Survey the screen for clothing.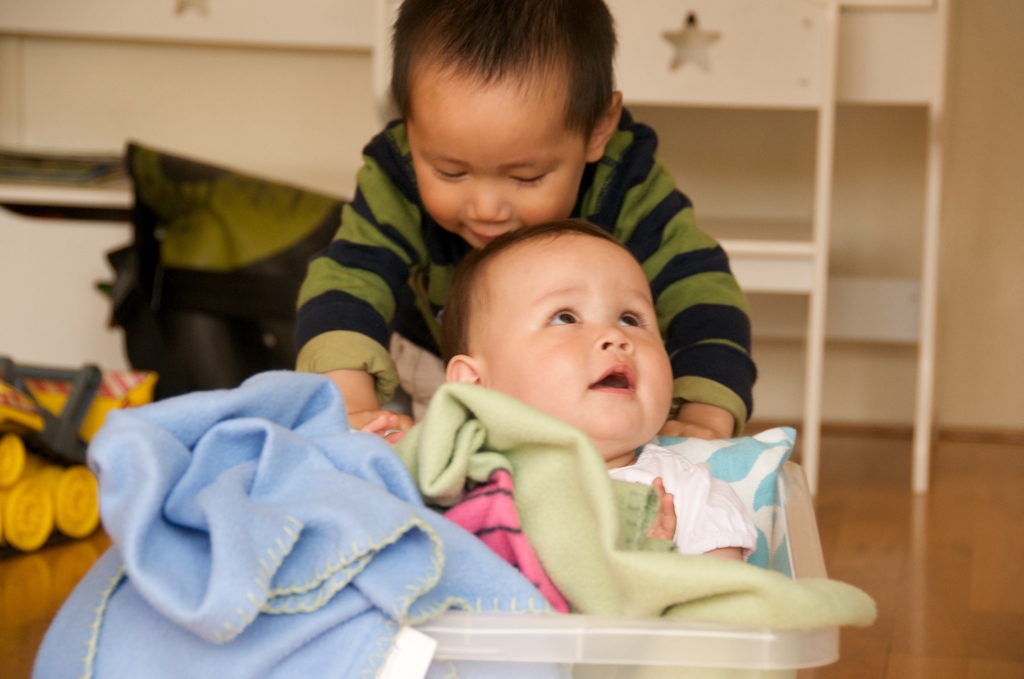
Survey found: 291:102:760:435.
